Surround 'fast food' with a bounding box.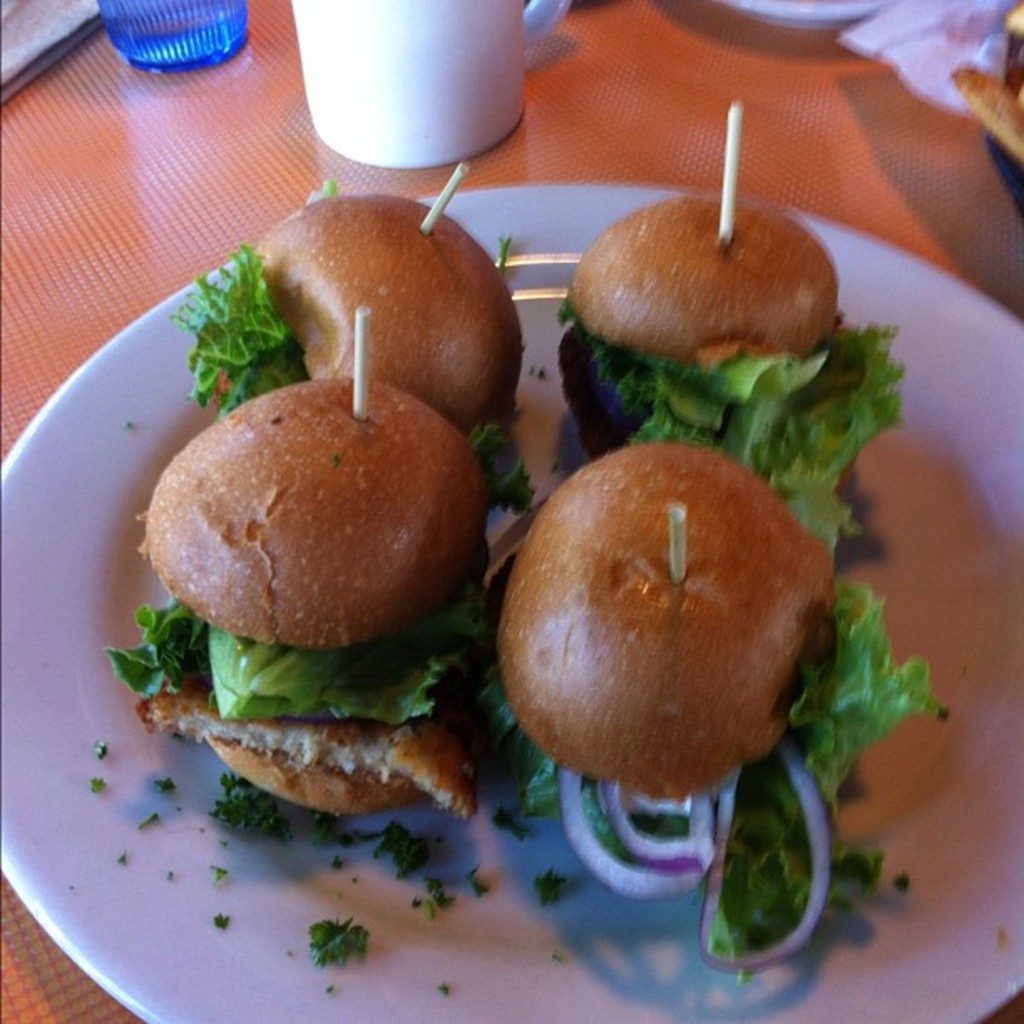
crop(482, 440, 947, 980).
